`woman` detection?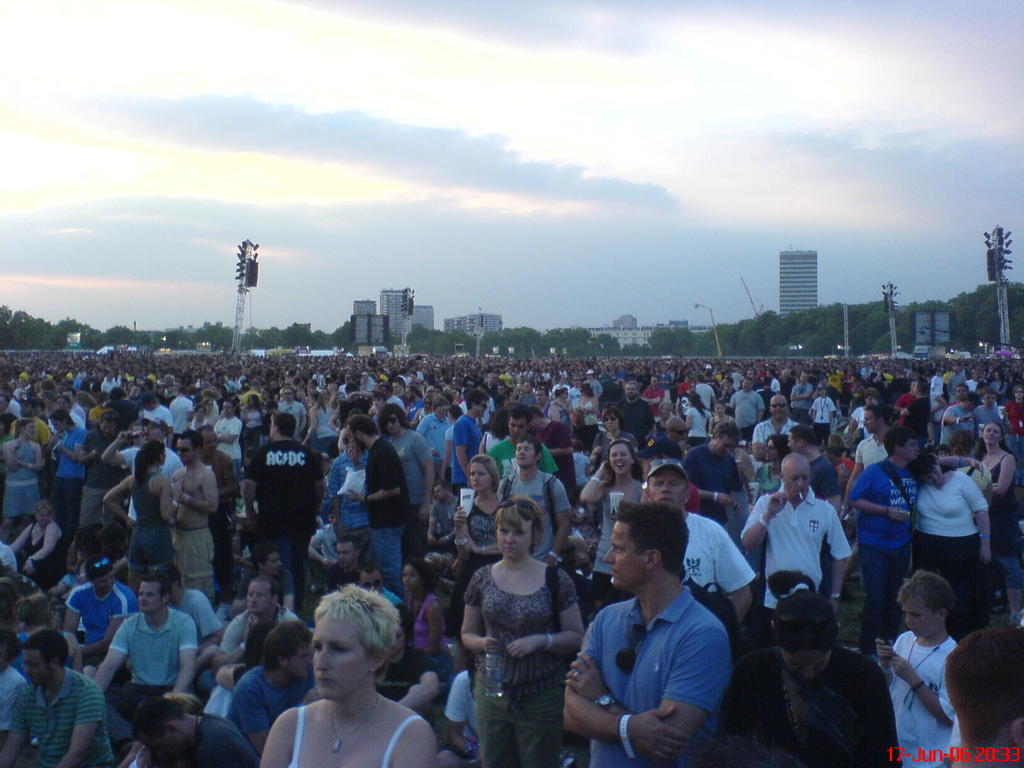
<region>989, 367, 1012, 397</region>
